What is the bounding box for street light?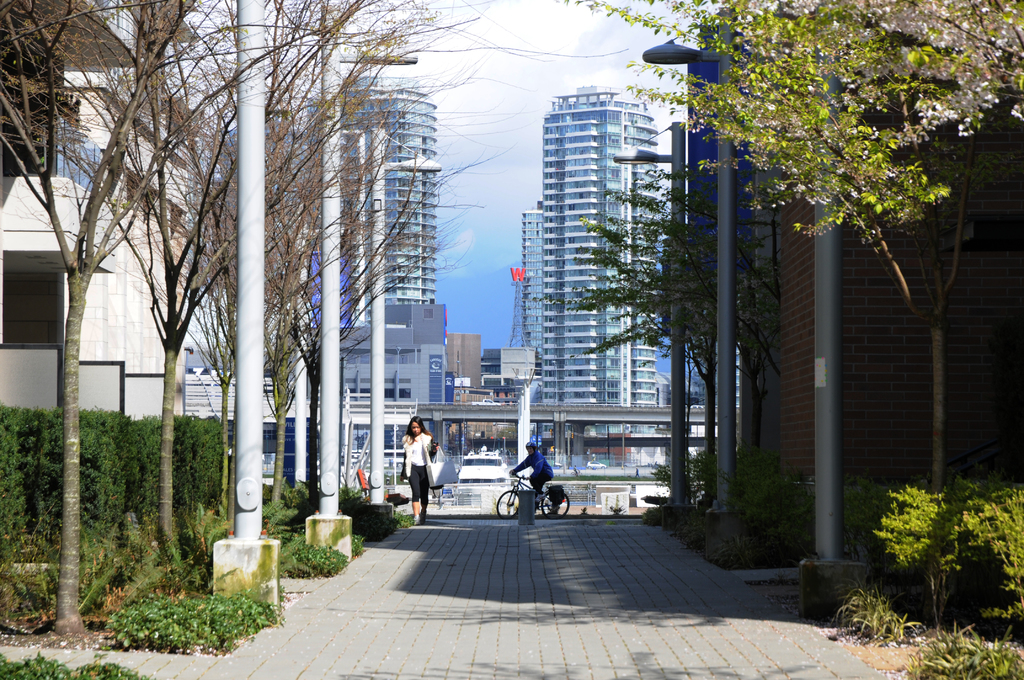
bbox(367, 123, 446, 515).
